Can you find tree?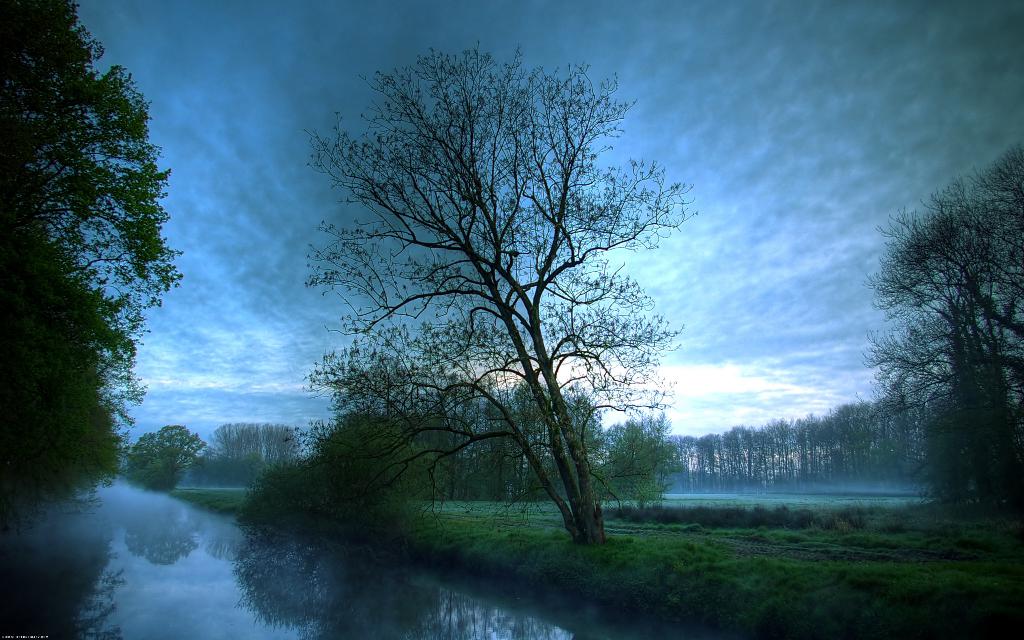
Yes, bounding box: [left=287, top=26, right=692, bottom=580].
